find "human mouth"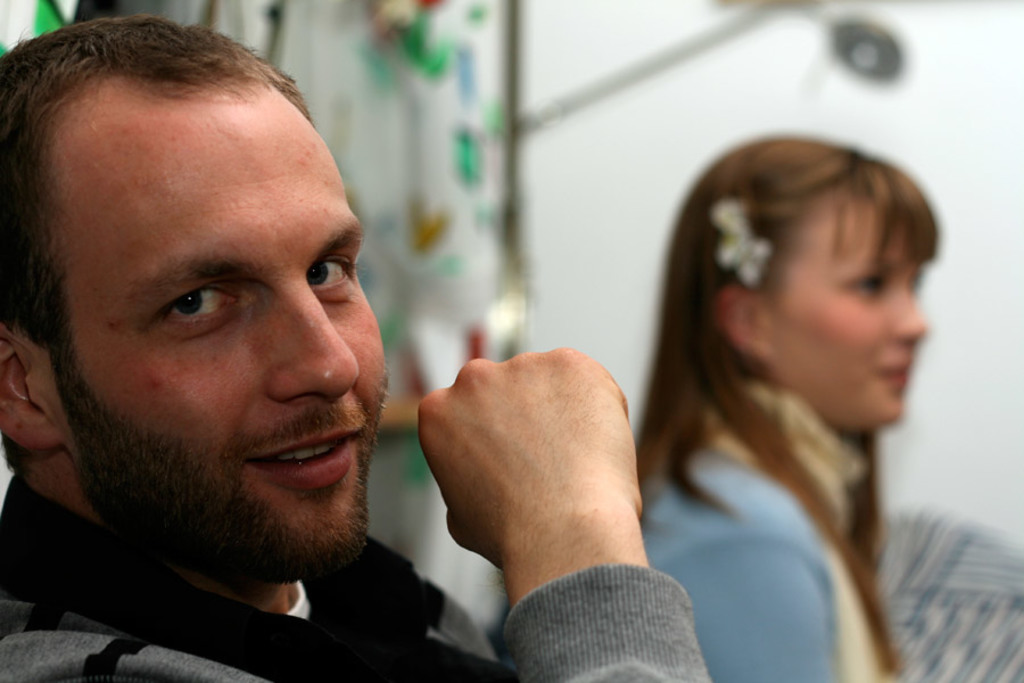
select_region(873, 349, 903, 395)
